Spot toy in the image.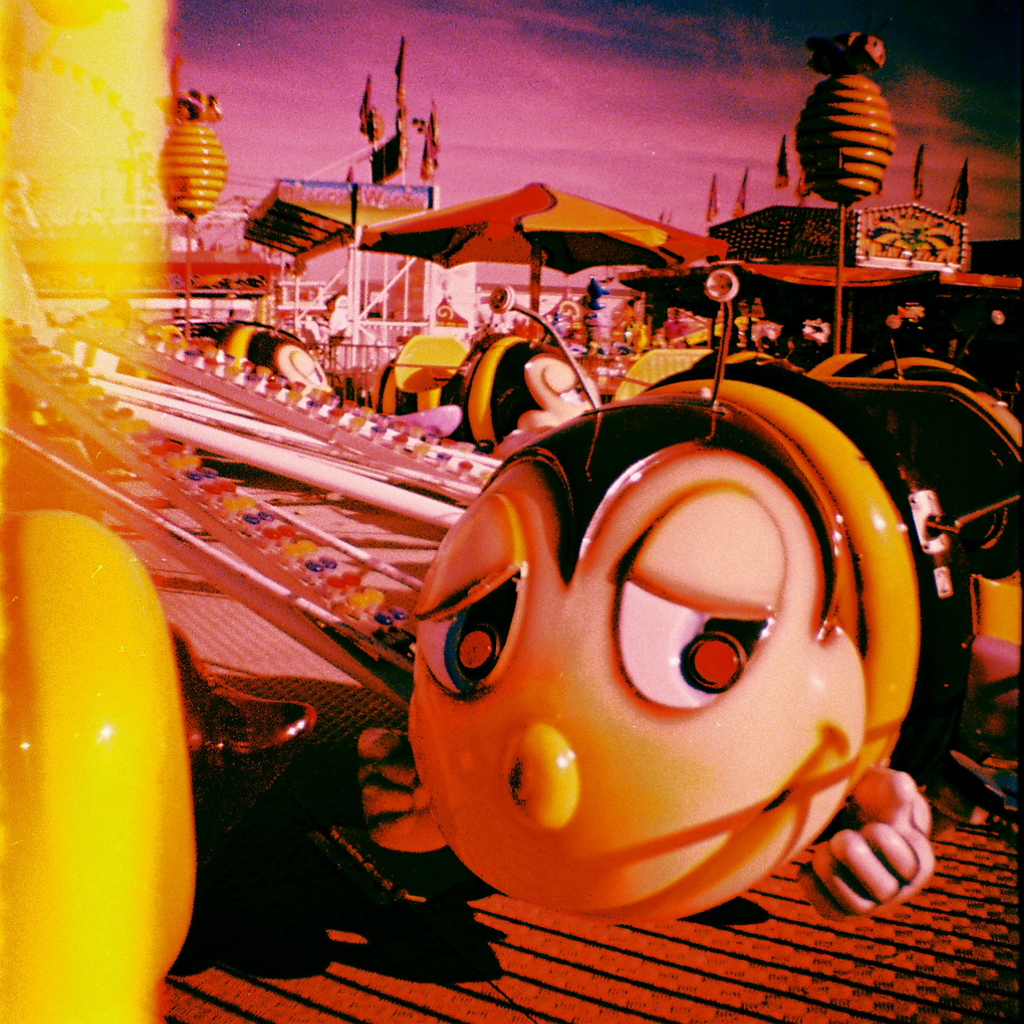
toy found at detection(140, 322, 357, 409).
